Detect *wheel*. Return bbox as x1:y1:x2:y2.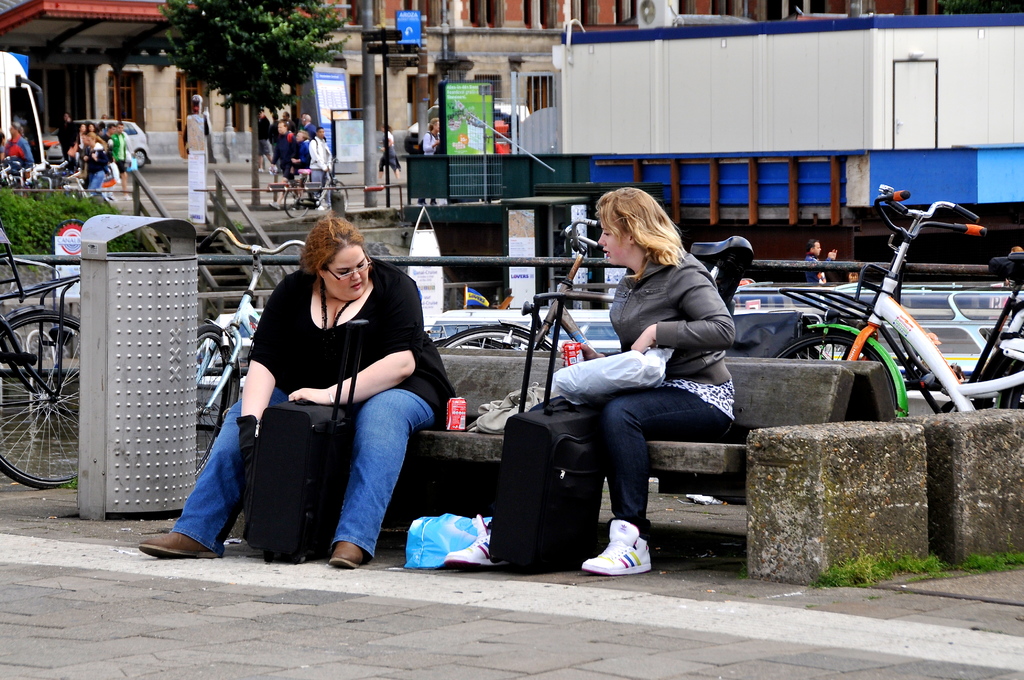
770:330:909:426.
